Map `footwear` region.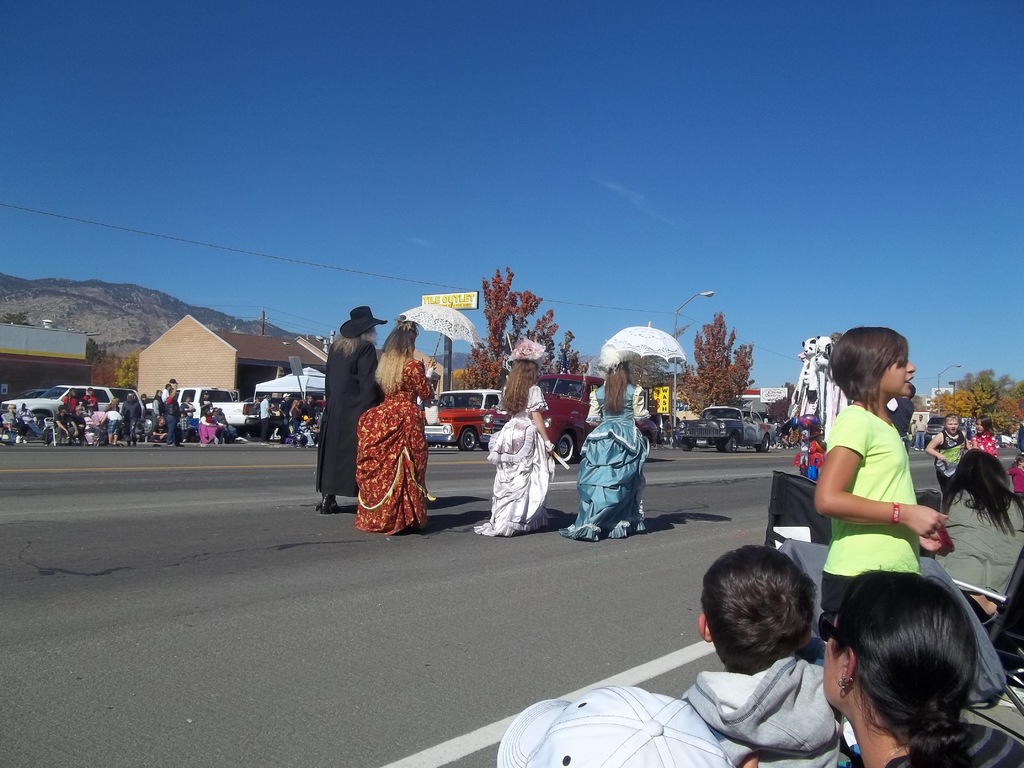
Mapped to bbox=[265, 441, 266, 444].
